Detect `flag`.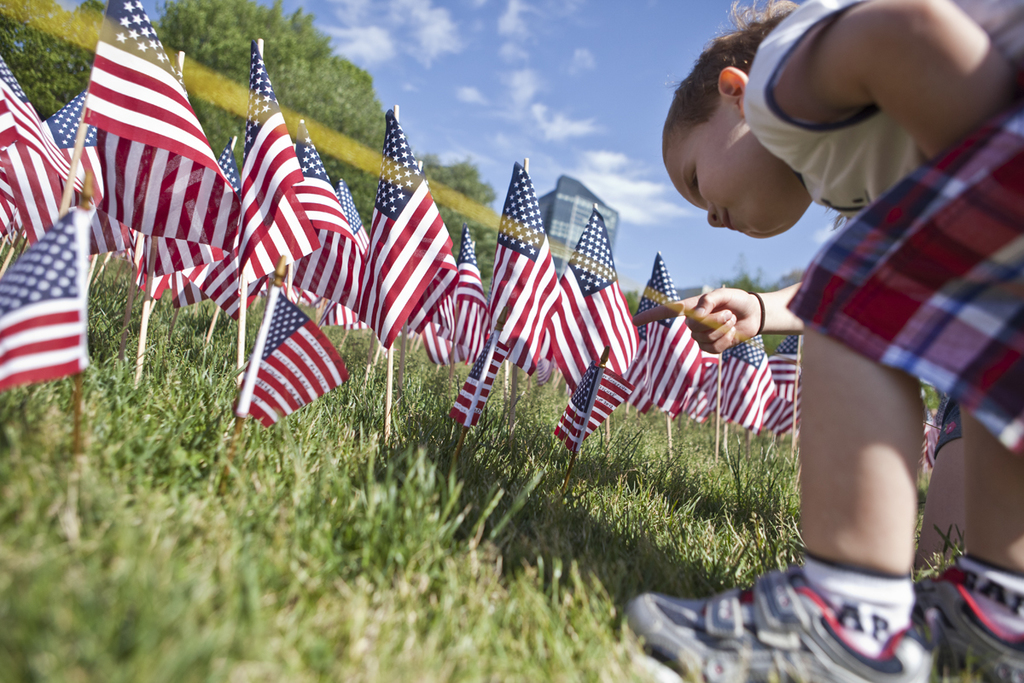
Detected at 211 40 315 295.
